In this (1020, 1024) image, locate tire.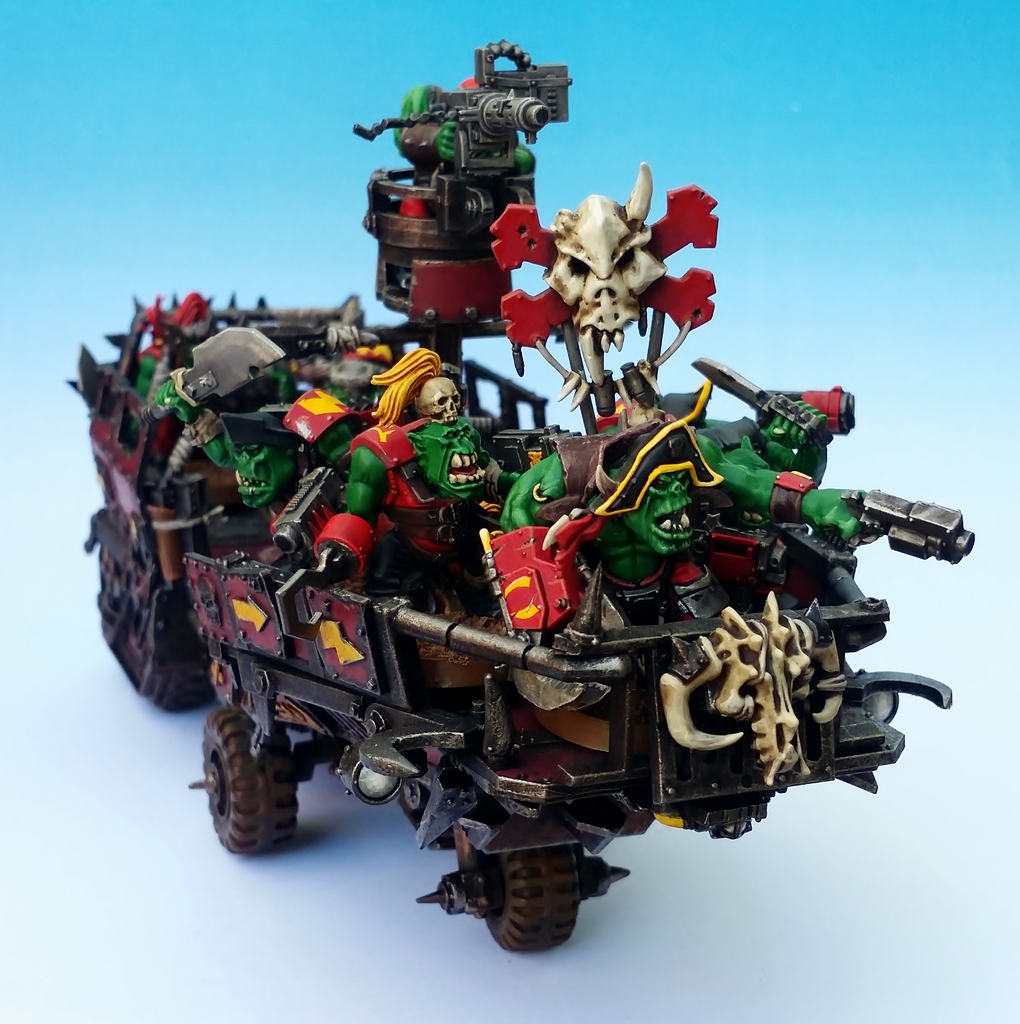
Bounding box: {"left": 195, "top": 717, "right": 298, "bottom": 867}.
